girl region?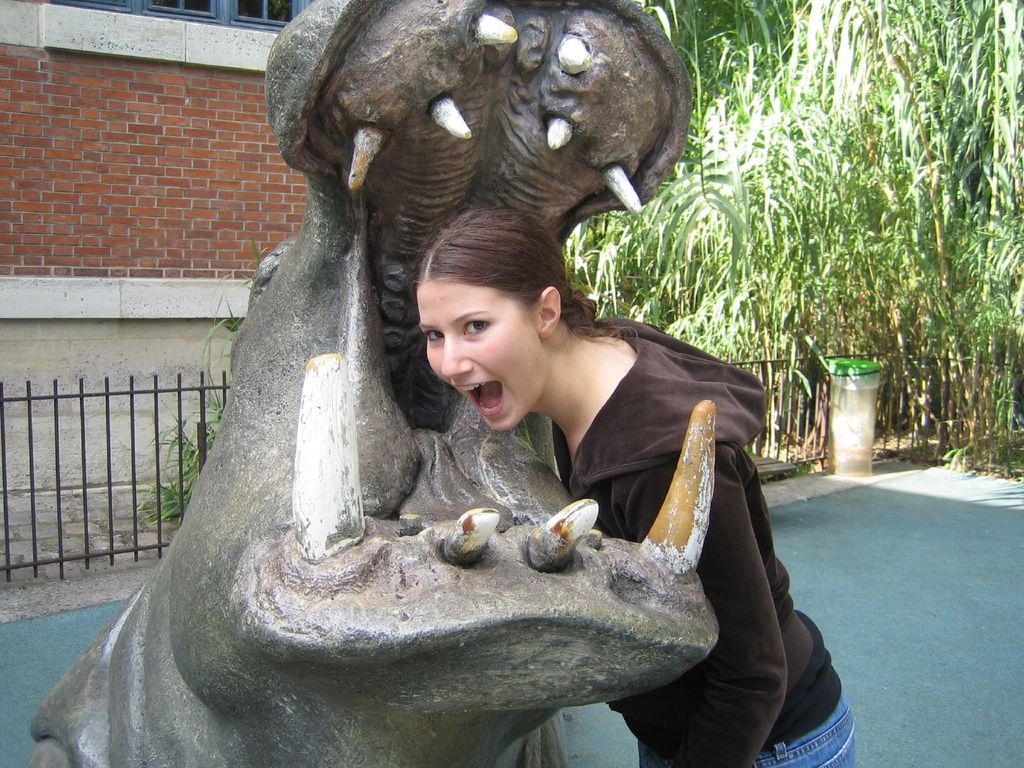
(left=415, top=208, right=858, bottom=767)
